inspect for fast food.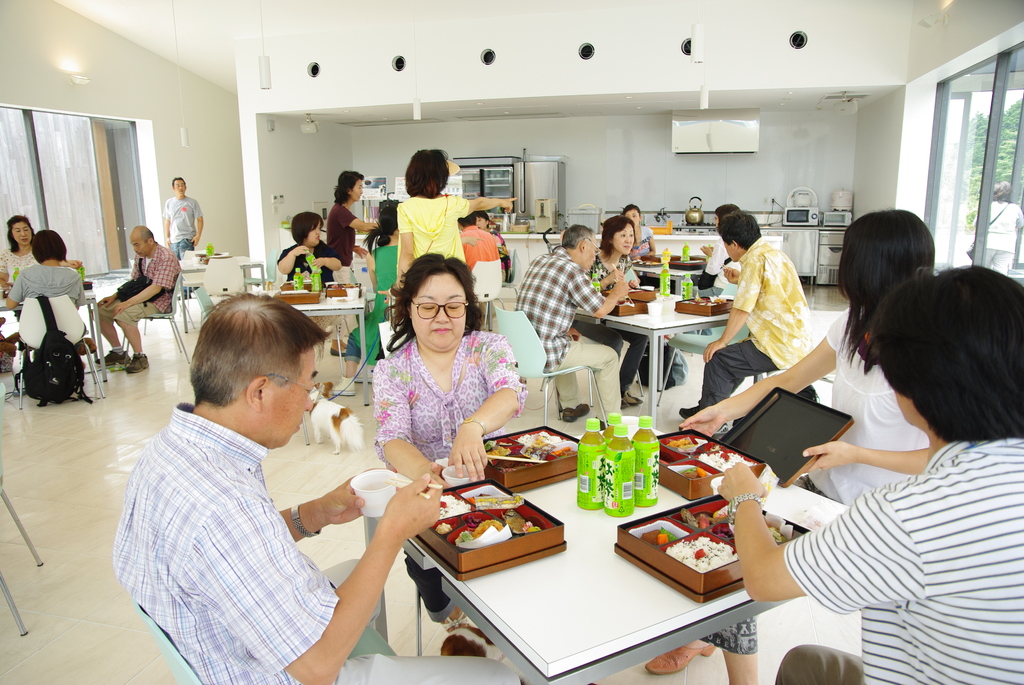
Inspection: [left=472, top=514, right=504, bottom=542].
